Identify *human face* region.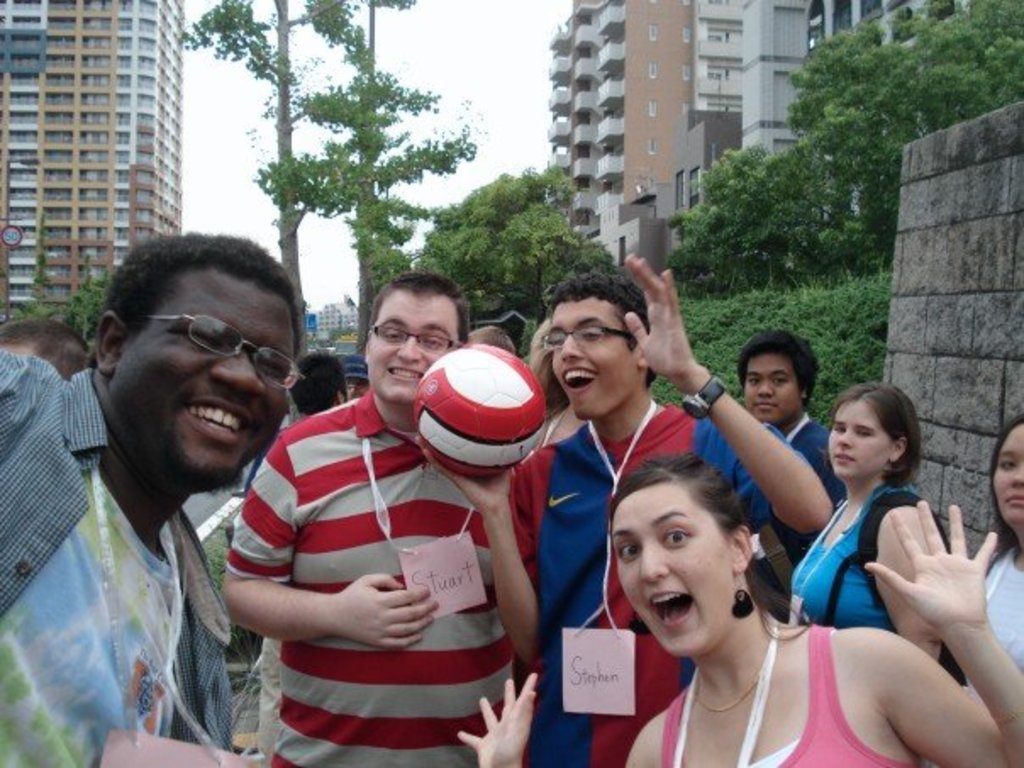
Region: 985 422 1022 524.
